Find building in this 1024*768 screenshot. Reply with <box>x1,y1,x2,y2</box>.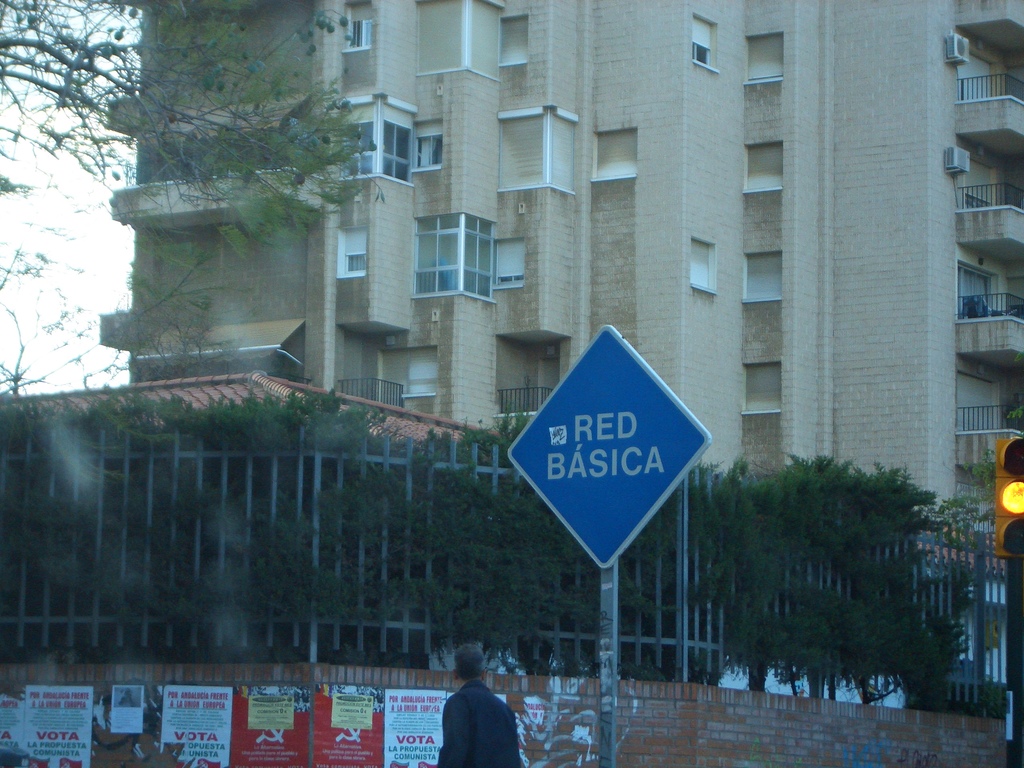
<box>97,0,1023,745</box>.
